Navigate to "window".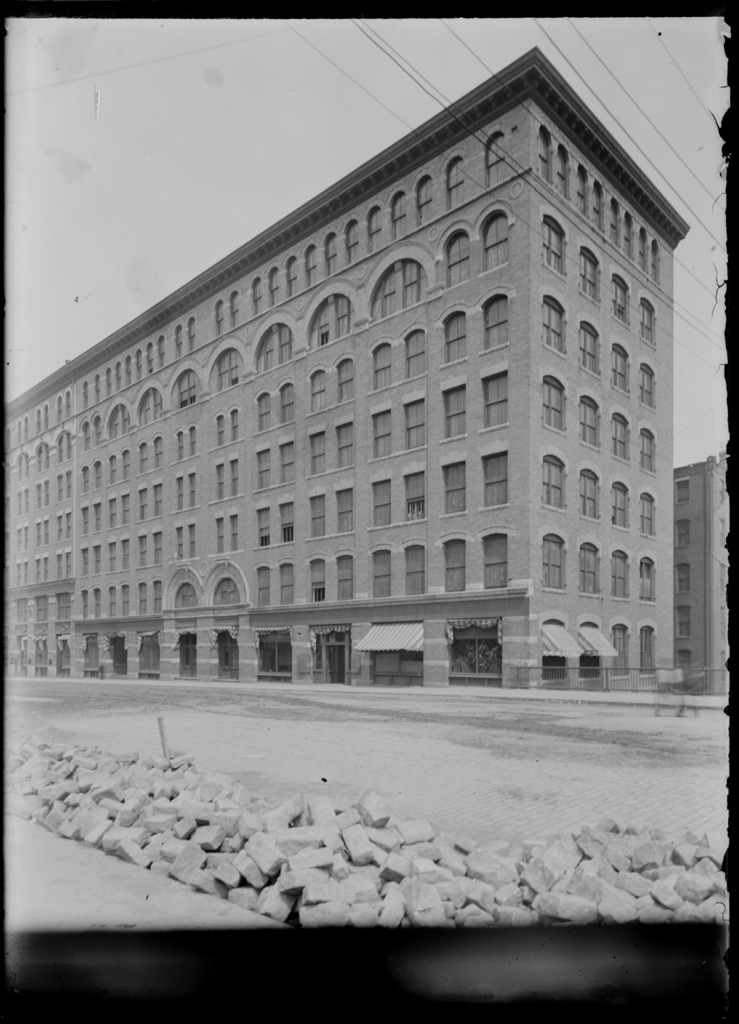
Navigation target: [169,366,206,413].
